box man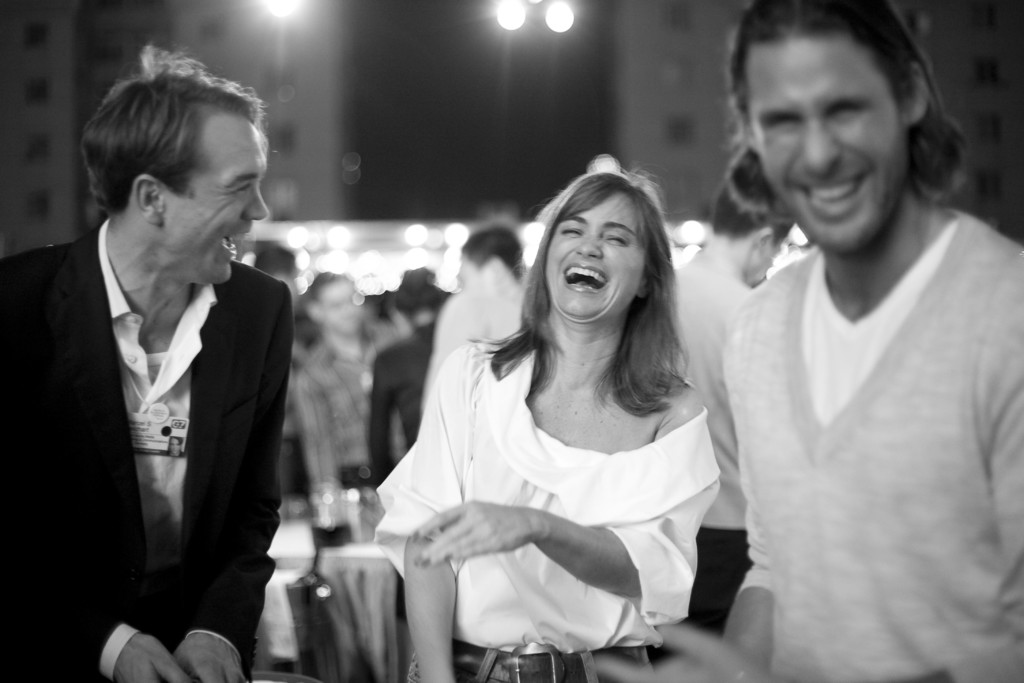
locate(16, 62, 319, 676)
